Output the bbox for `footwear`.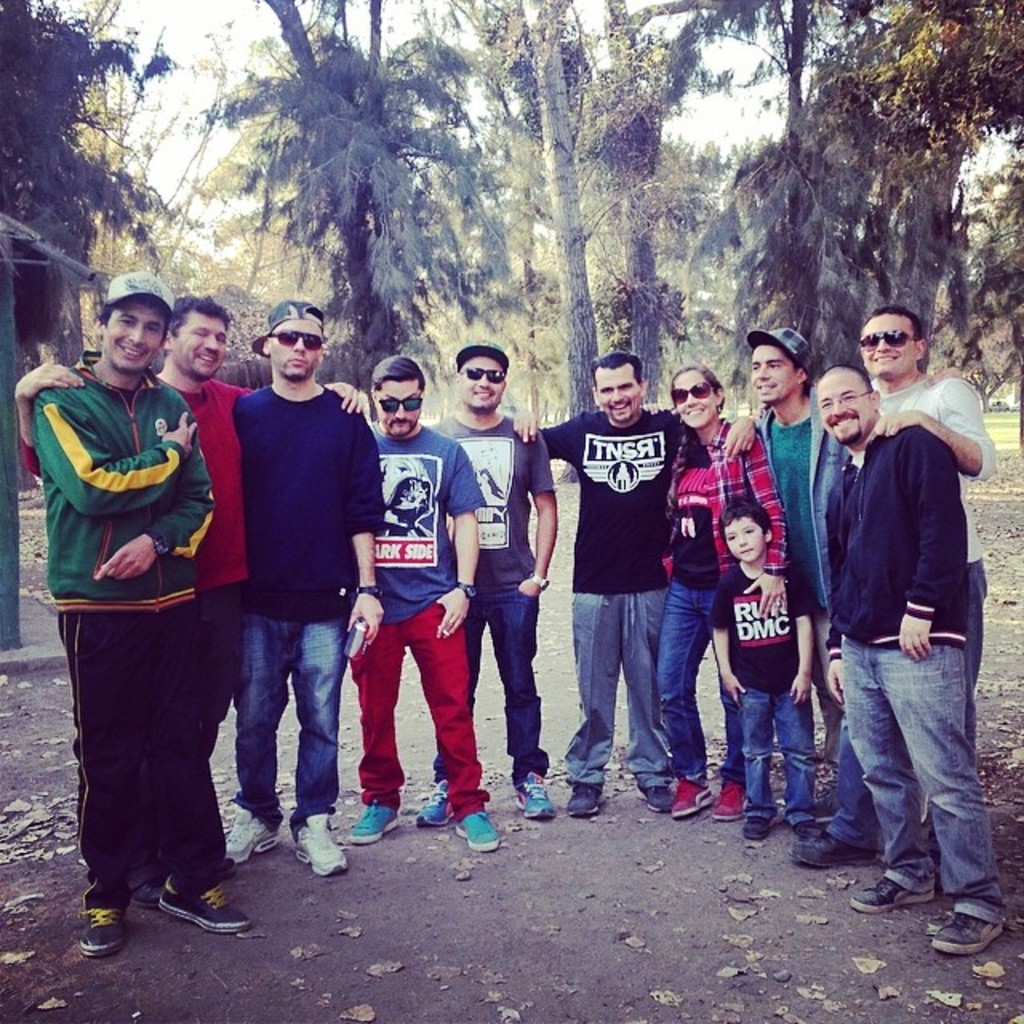
[298, 814, 354, 870].
